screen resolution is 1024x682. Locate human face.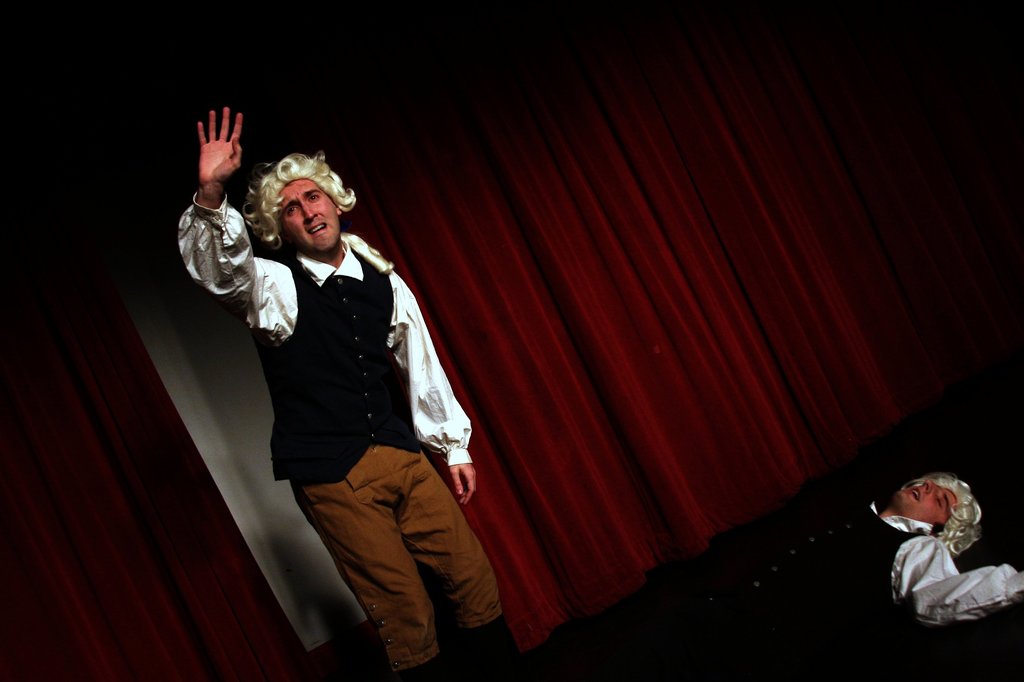
279, 177, 341, 251.
